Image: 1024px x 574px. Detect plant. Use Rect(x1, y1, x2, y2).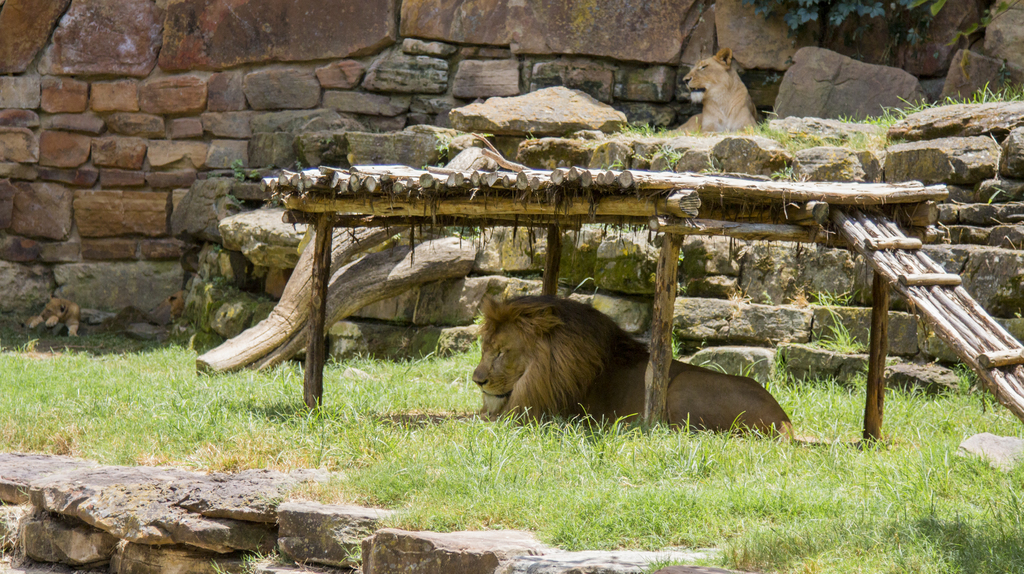
Rect(435, 159, 447, 168).
